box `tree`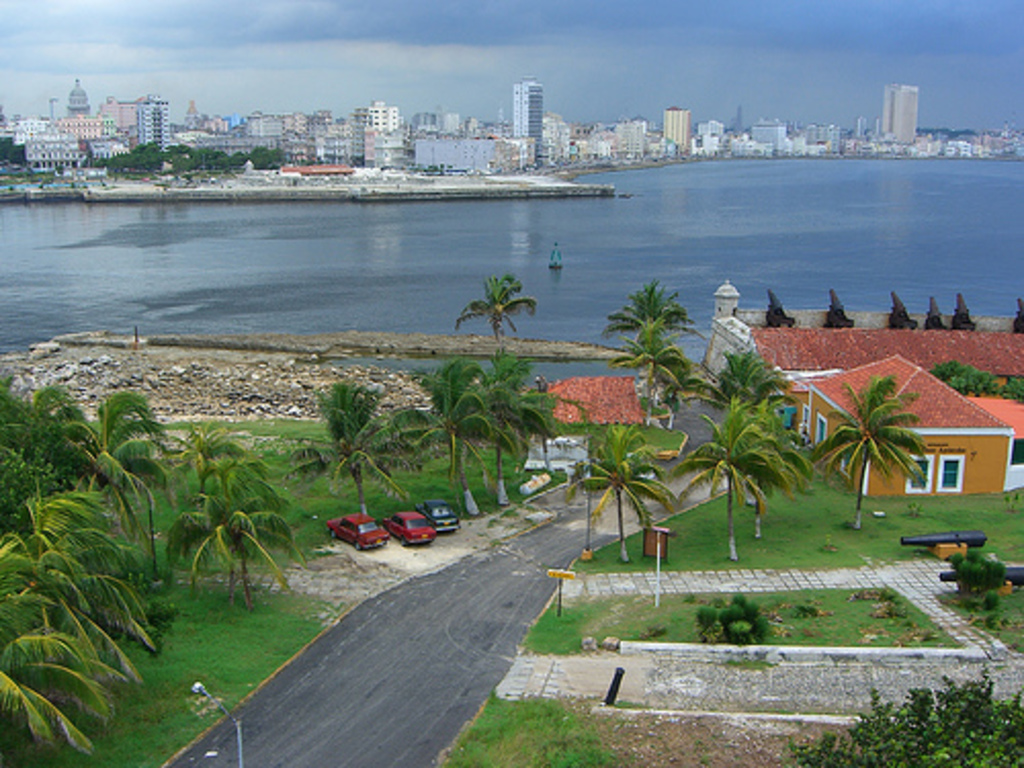
(left=0, top=135, right=37, bottom=170)
